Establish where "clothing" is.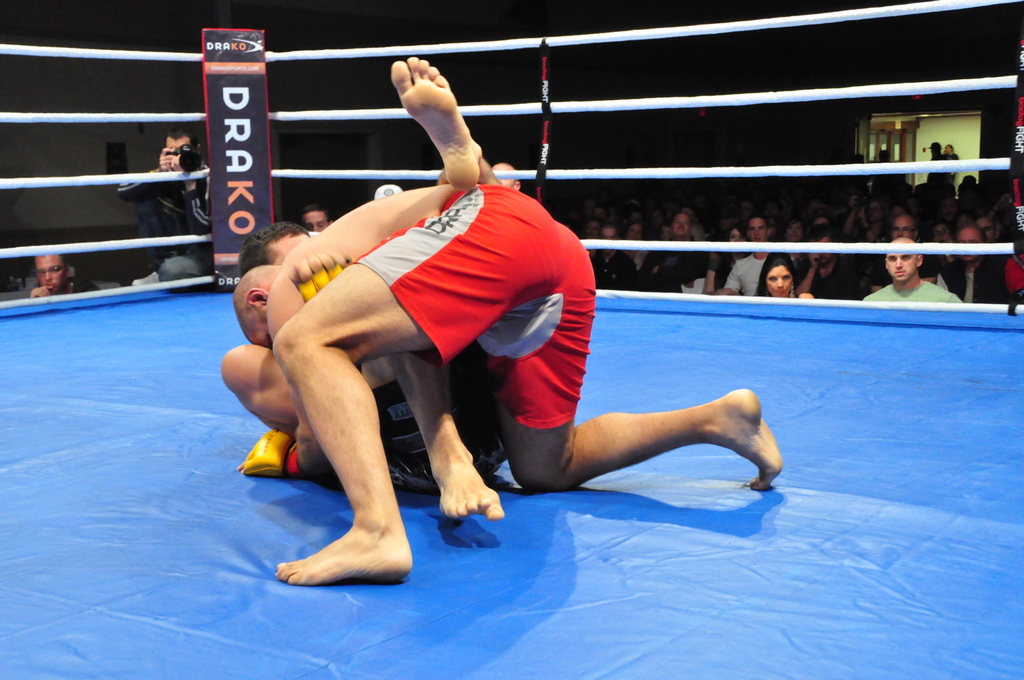
Established at pyautogui.locateOnScreen(115, 163, 211, 282).
